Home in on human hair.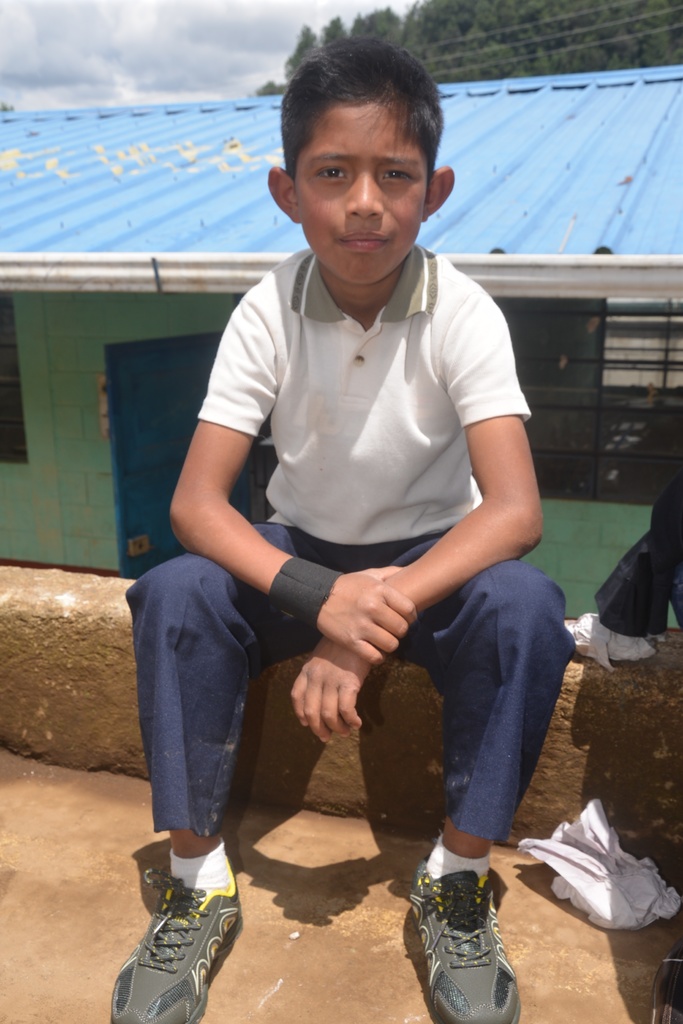
Homed in at locate(279, 39, 448, 191).
